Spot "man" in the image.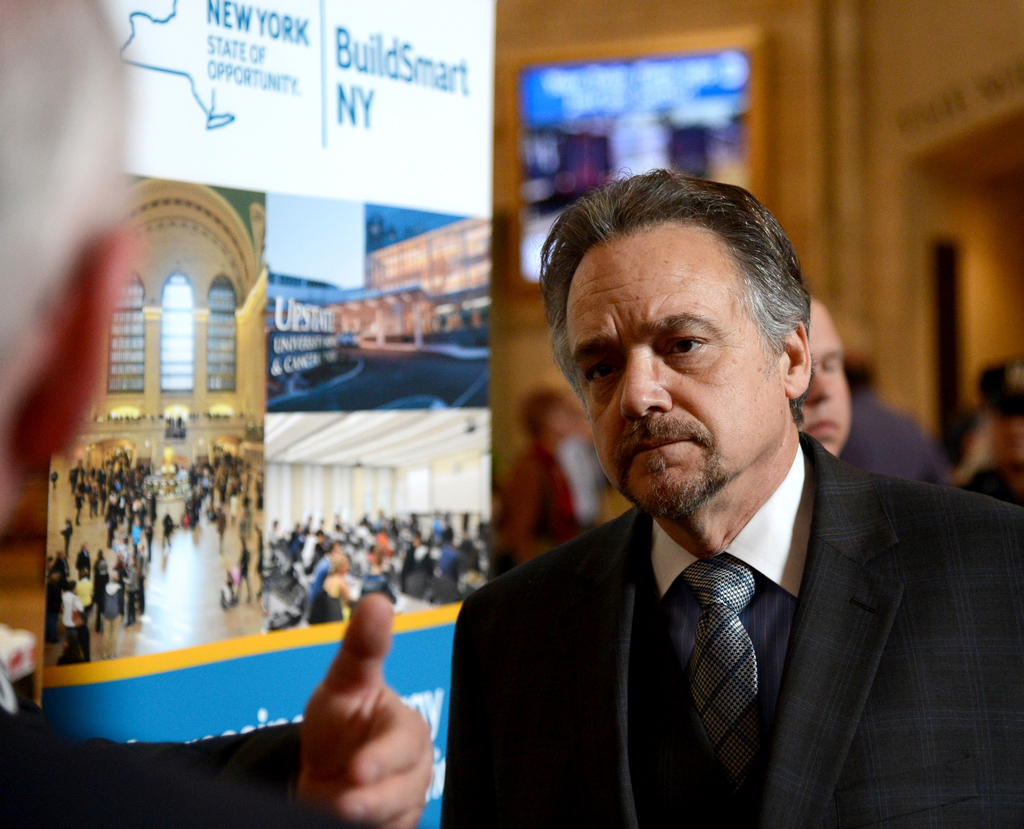
"man" found at bbox=[0, 0, 436, 828].
